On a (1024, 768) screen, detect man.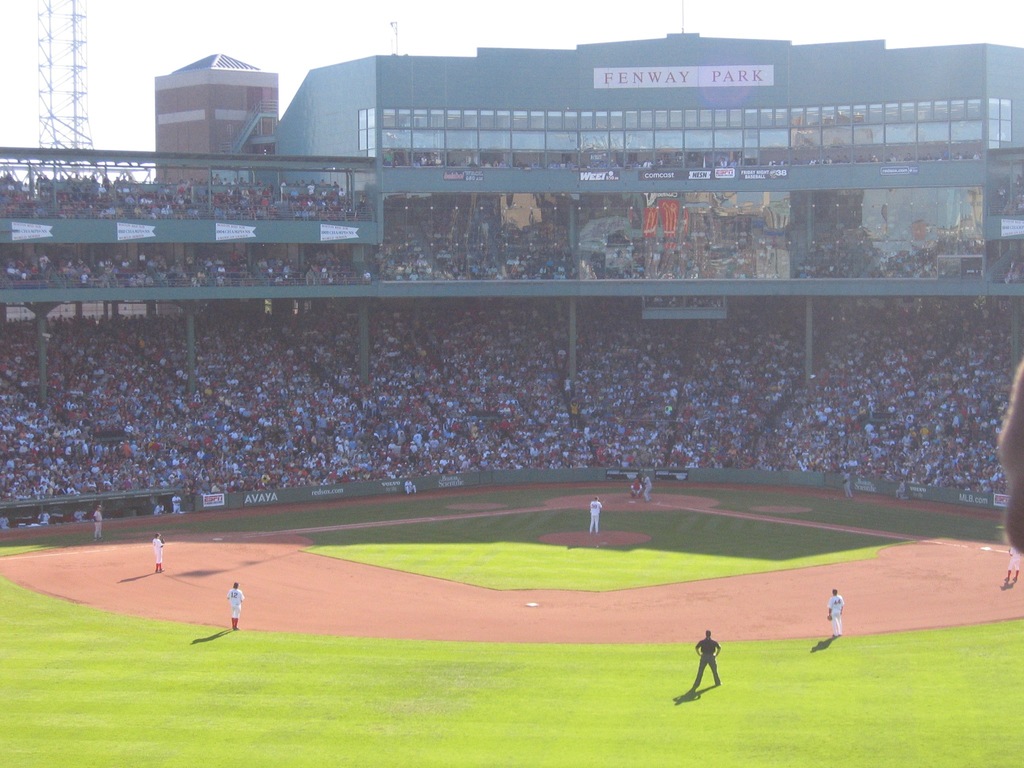
644:474:654:505.
